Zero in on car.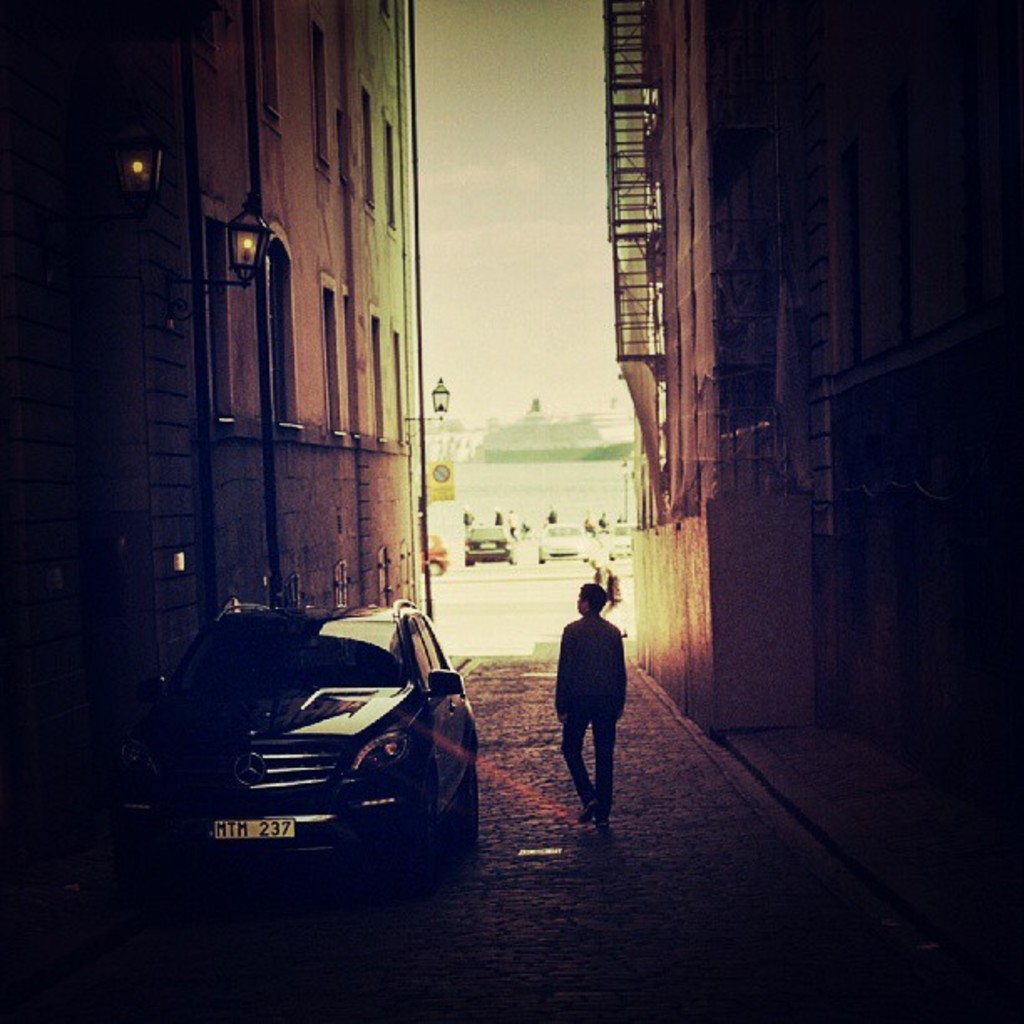
Zeroed in: box=[537, 520, 591, 566].
